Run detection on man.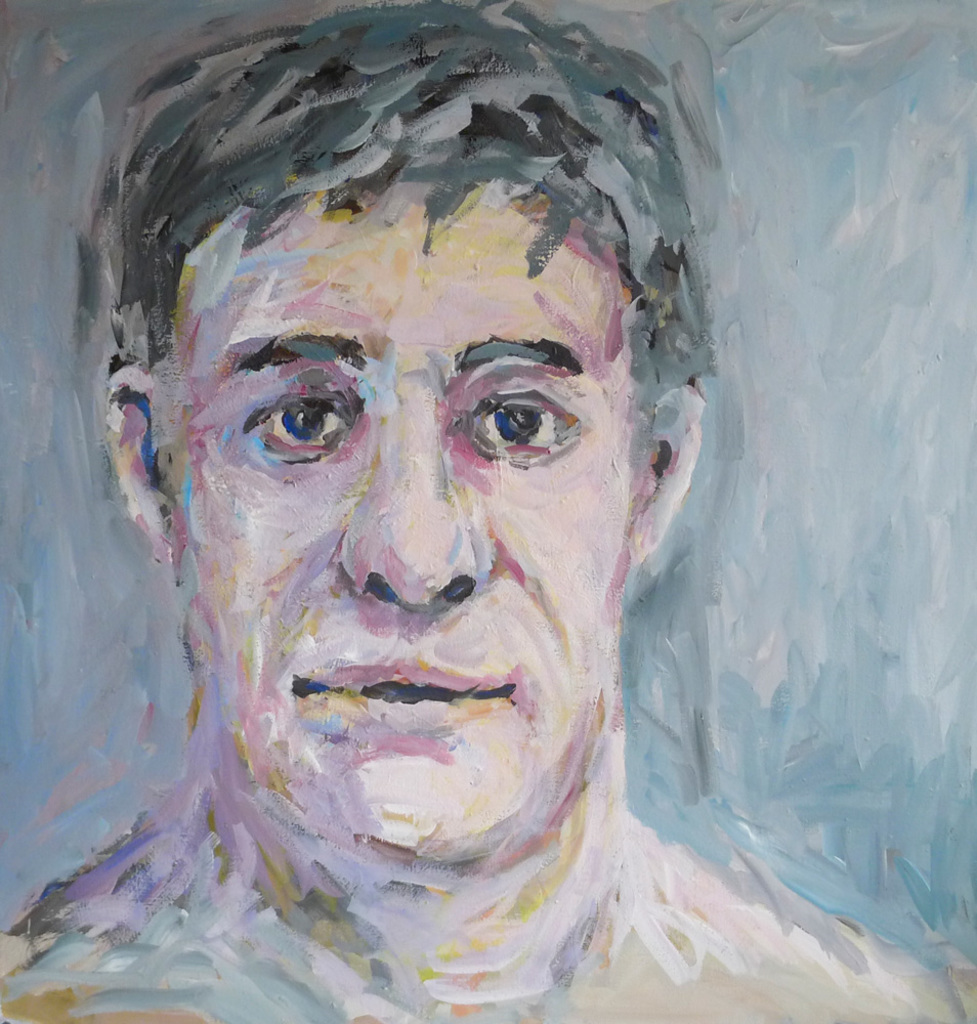
Result: Rect(0, 4, 976, 1023).
